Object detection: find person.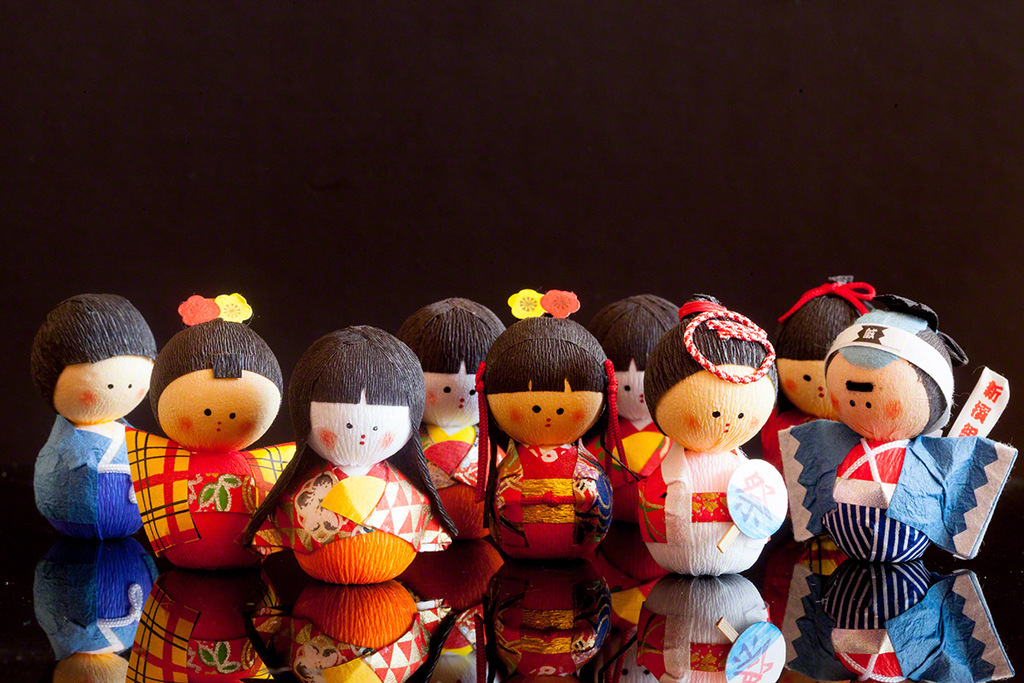
detection(236, 312, 466, 587).
